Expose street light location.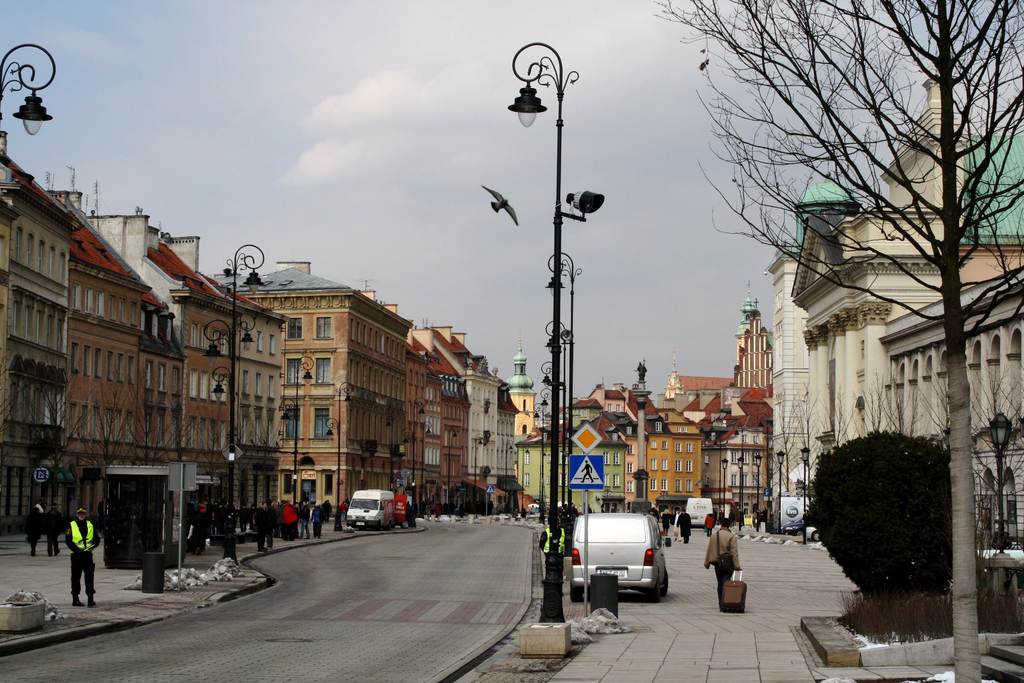
Exposed at bbox=[988, 411, 1014, 550].
